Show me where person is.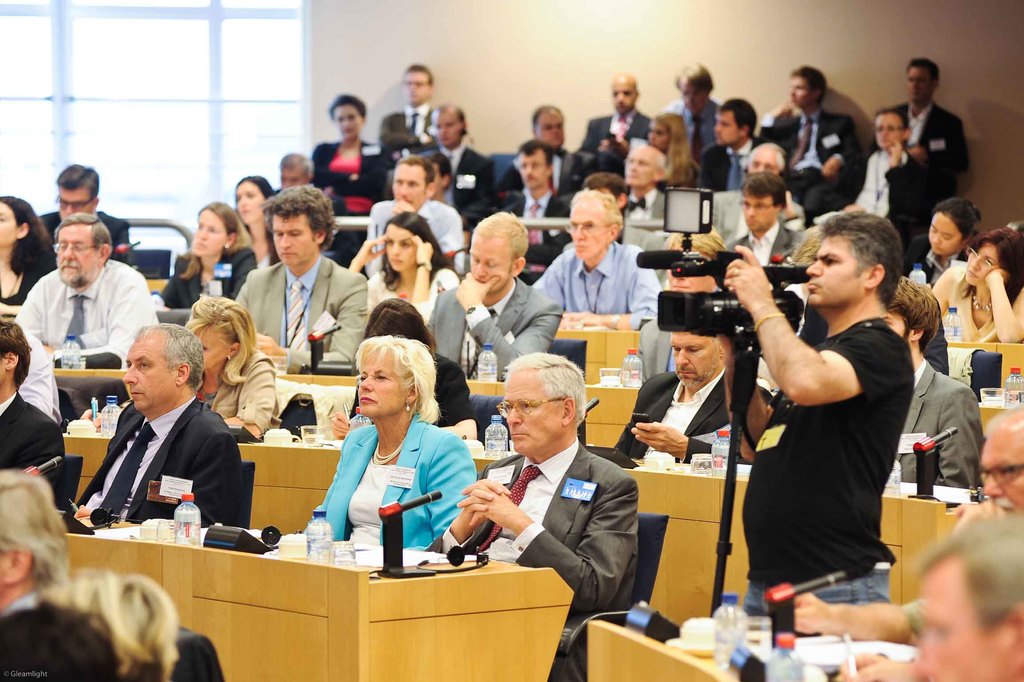
person is at Rect(884, 273, 988, 499).
